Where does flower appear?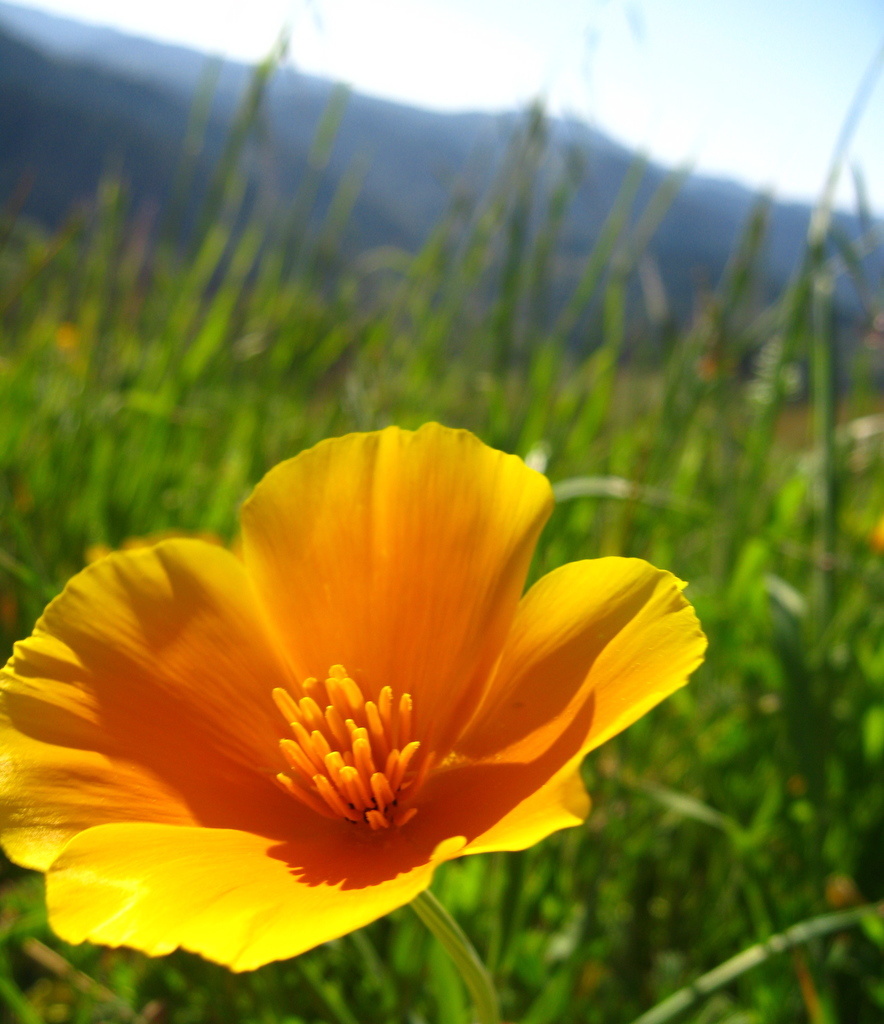
Appears at bbox=[13, 421, 706, 959].
